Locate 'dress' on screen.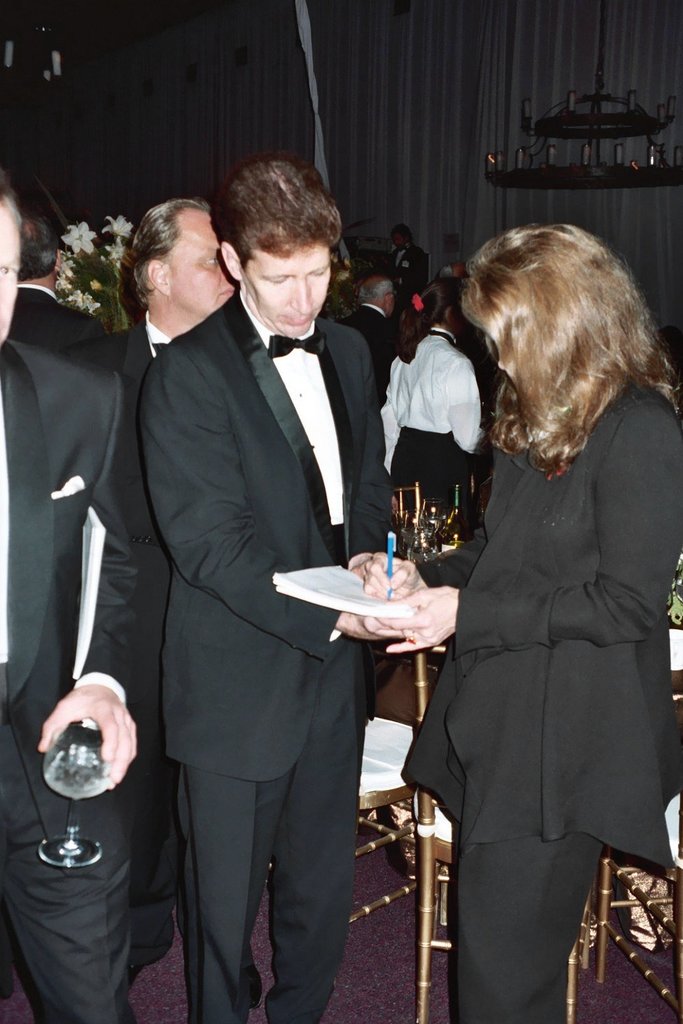
On screen at (left=391, top=238, right=426, bottom=311).
